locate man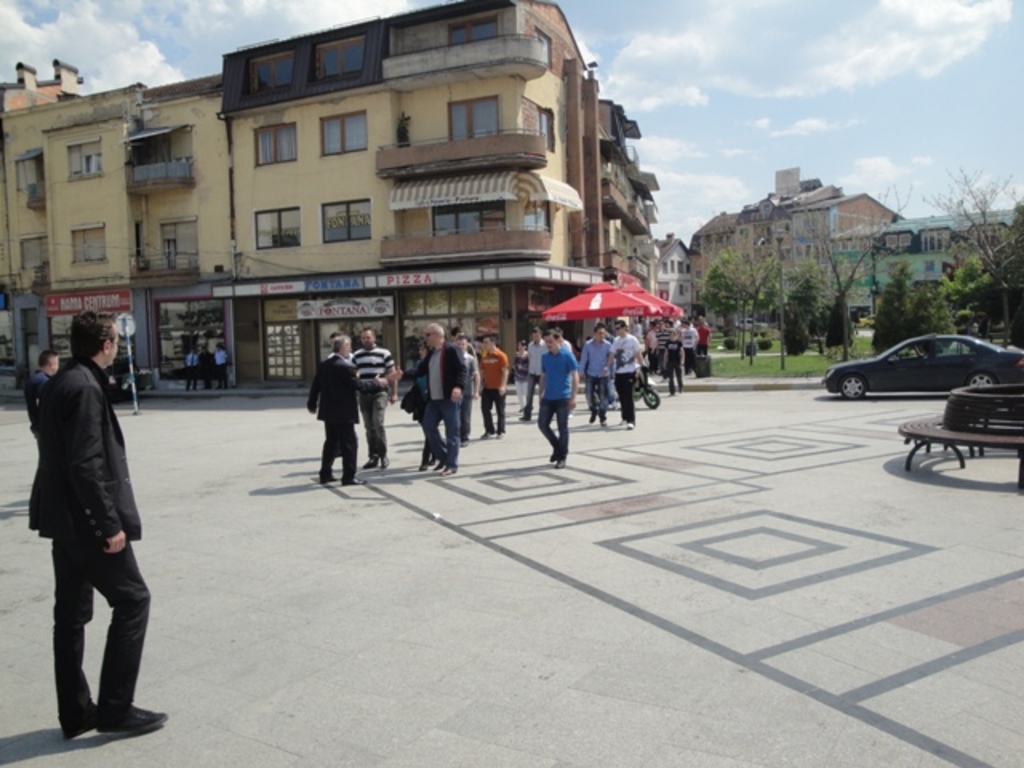
579/330/610/427
